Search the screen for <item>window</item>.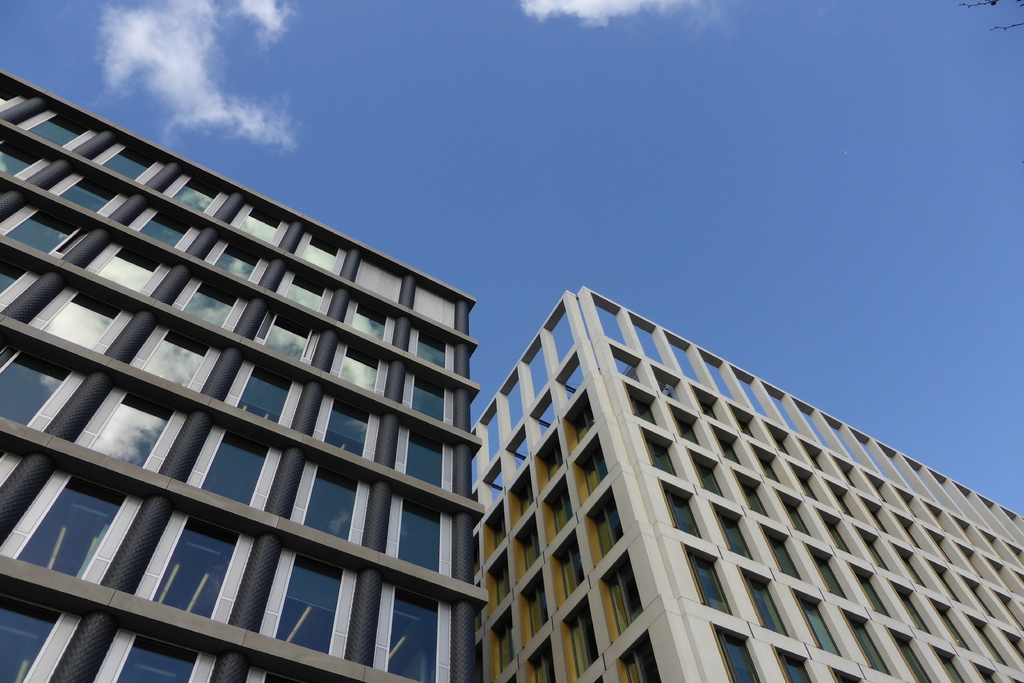
Found at x1=860 y1=497 x2=894 y2=533.
